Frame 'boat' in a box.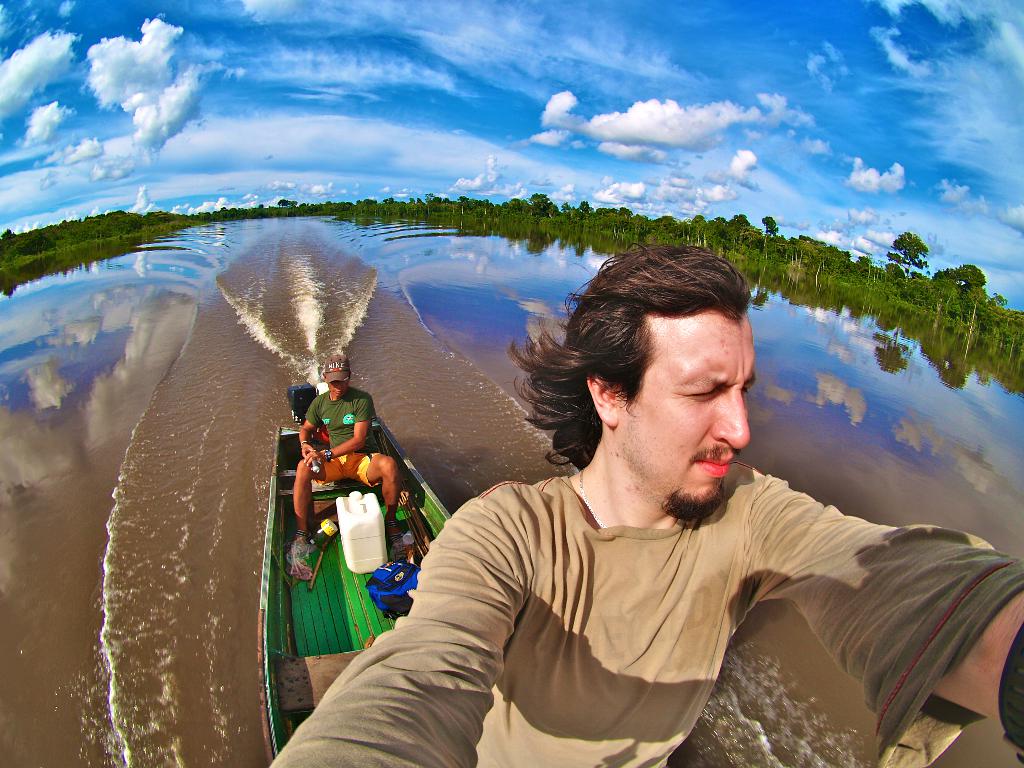
(x1=262, y1=417, x2=456, y2=767).
